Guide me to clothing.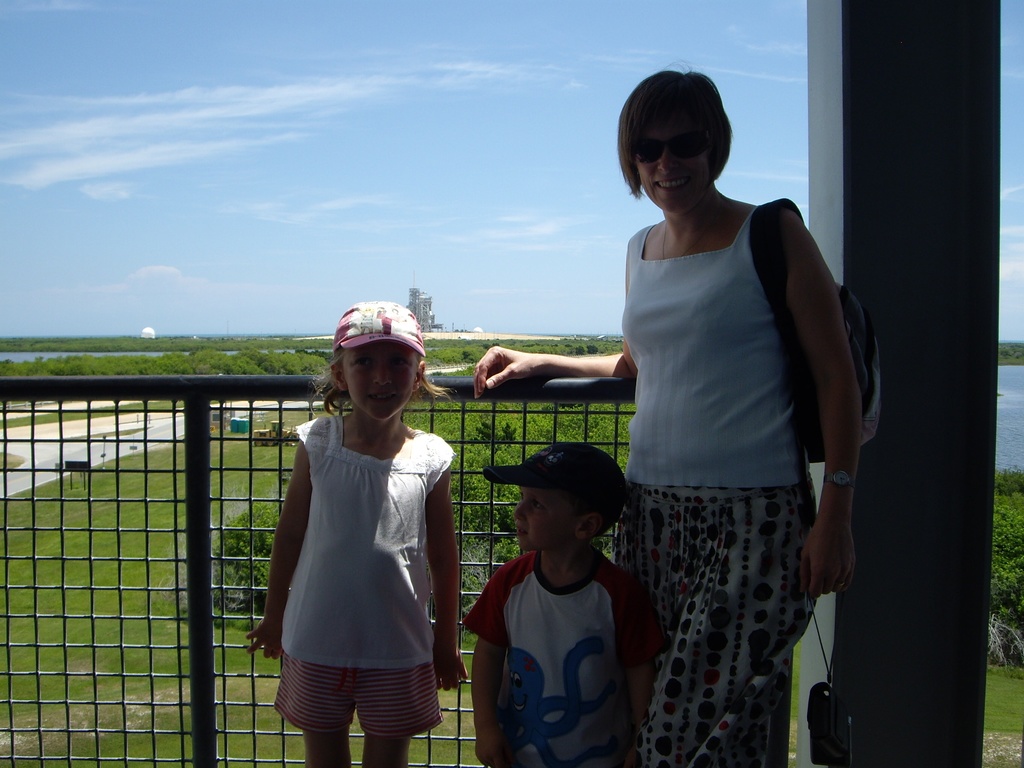
Guidance: 273/404/458/742.
